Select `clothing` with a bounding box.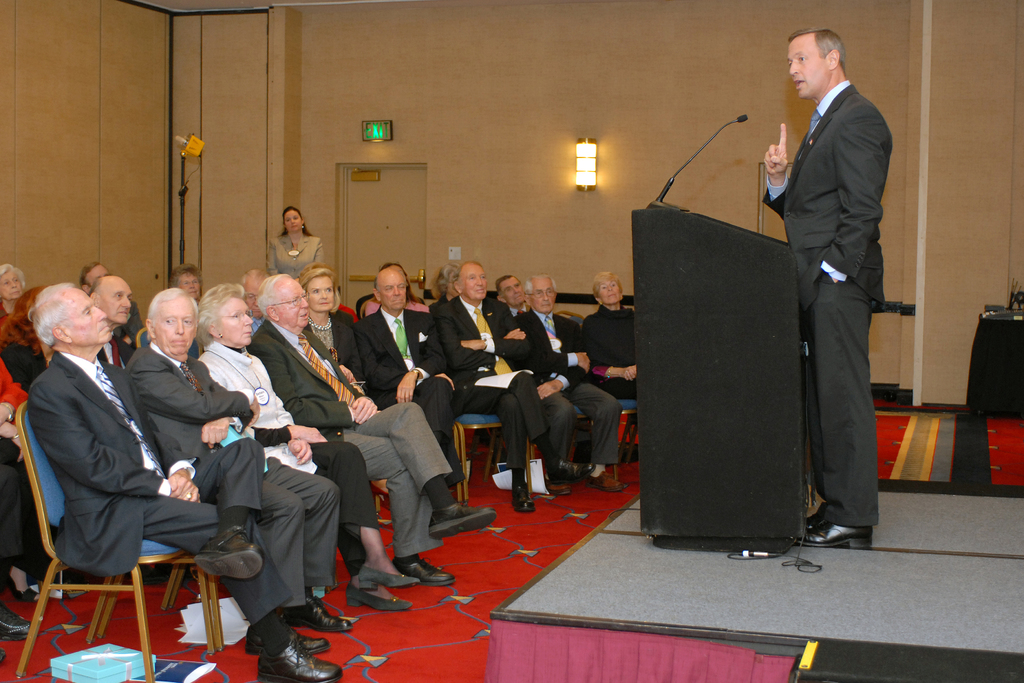
[x1=764, y1=23, x2=909, y2=552].
